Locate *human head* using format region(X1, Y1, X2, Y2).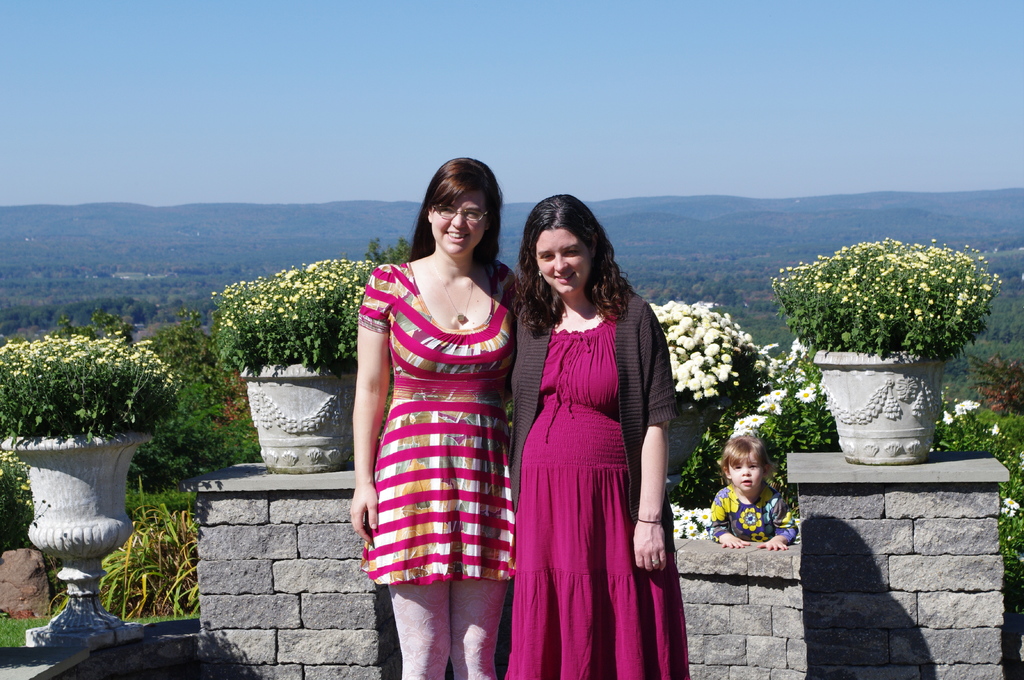
region(518, 192, 612, 298).
